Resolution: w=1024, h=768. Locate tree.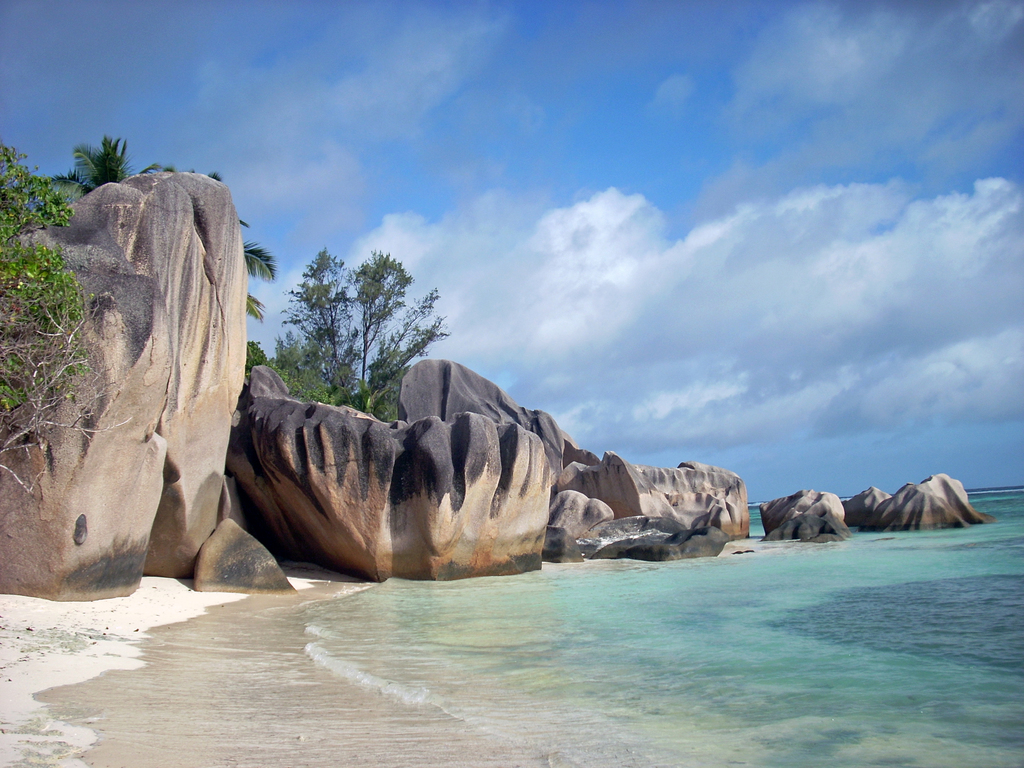
left=269, top=247, right=454, bottom=405.
